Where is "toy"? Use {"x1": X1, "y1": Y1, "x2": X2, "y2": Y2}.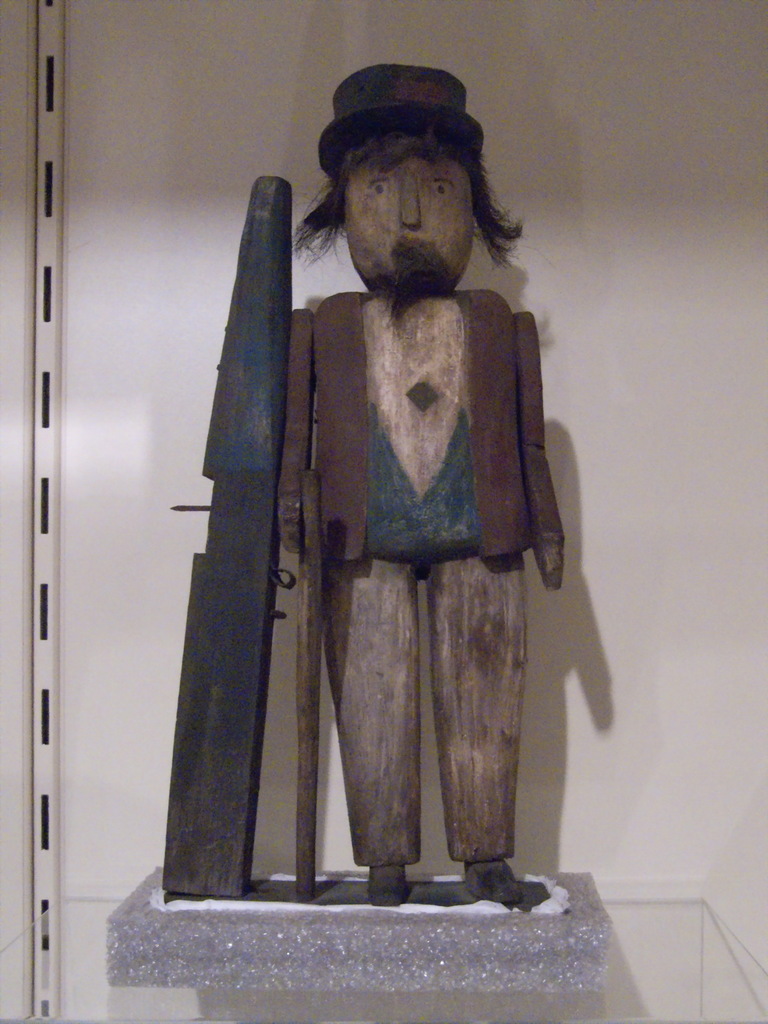
{"x1": 275, "y1": 61, "x2": 569, "y2": 905}.
